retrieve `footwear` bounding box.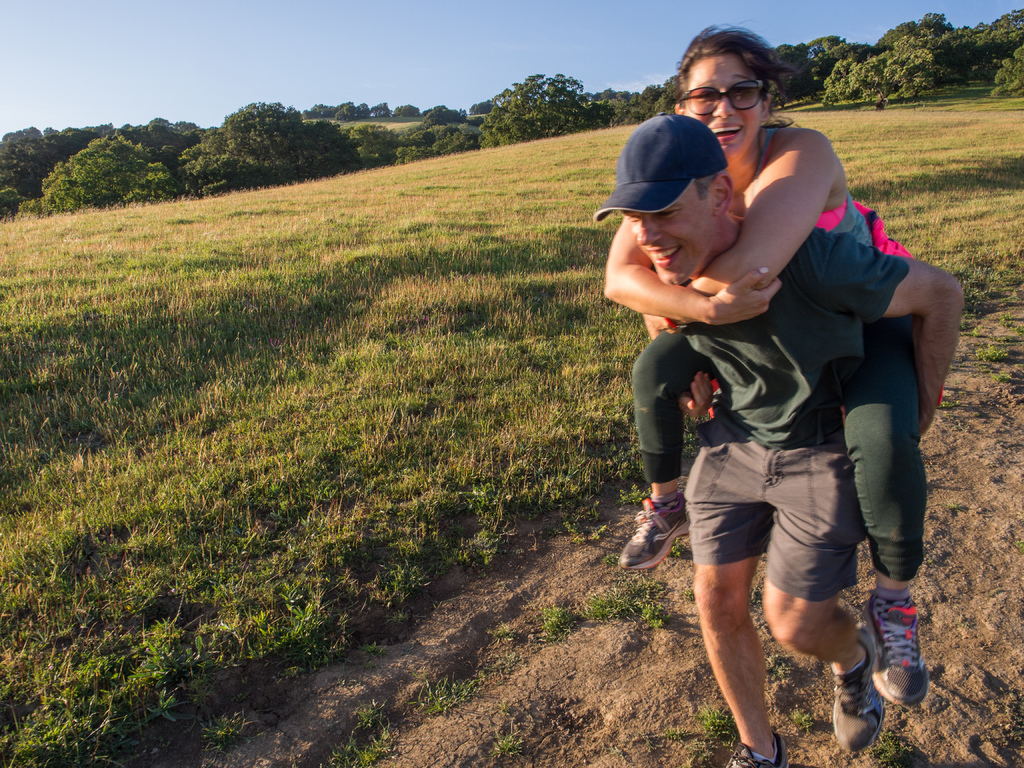
Bounding box: [x1=831, y1=621, x2=884, y2=754].
